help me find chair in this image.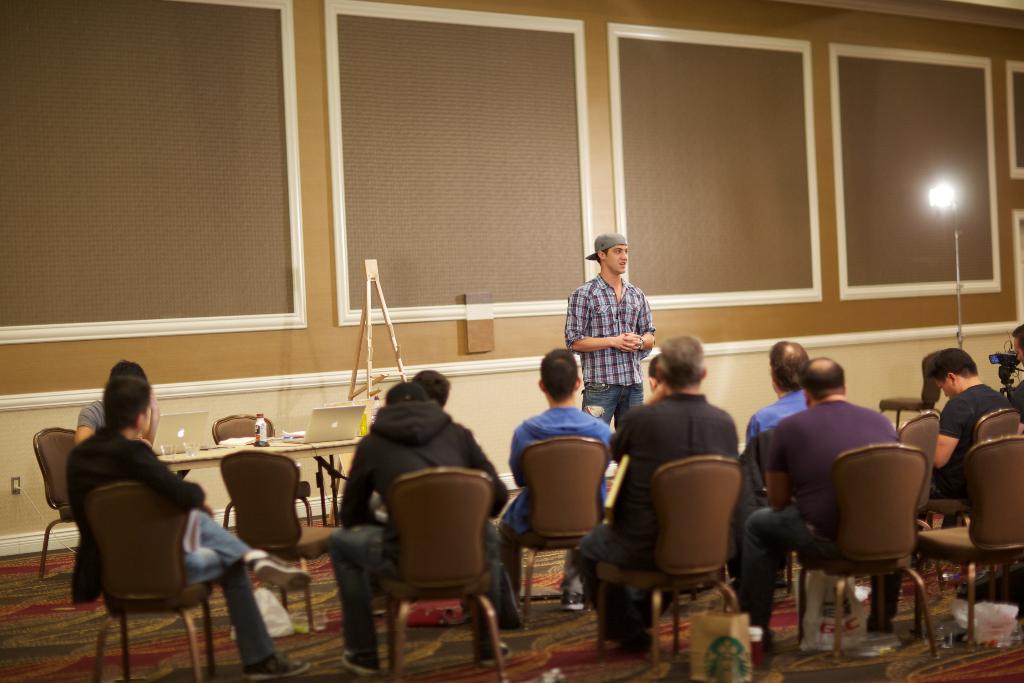
Found it: l=917, t=438, r=1021, b=658.
